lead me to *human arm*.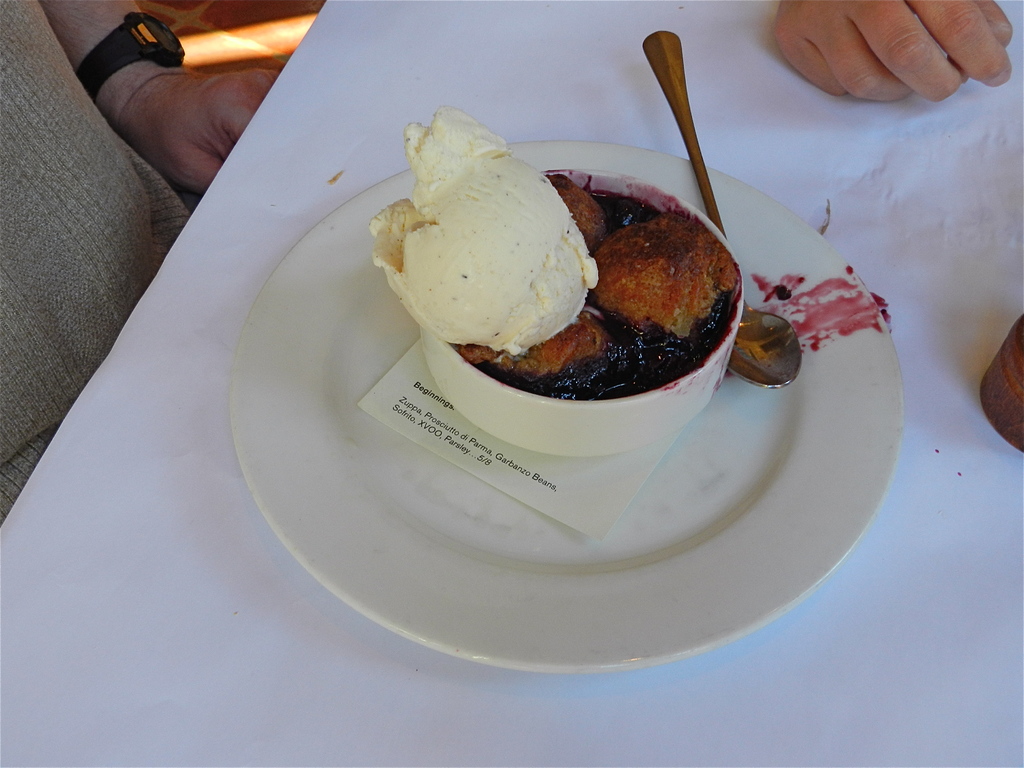
Lead to <region>38, 0, 283, 199</region>.
